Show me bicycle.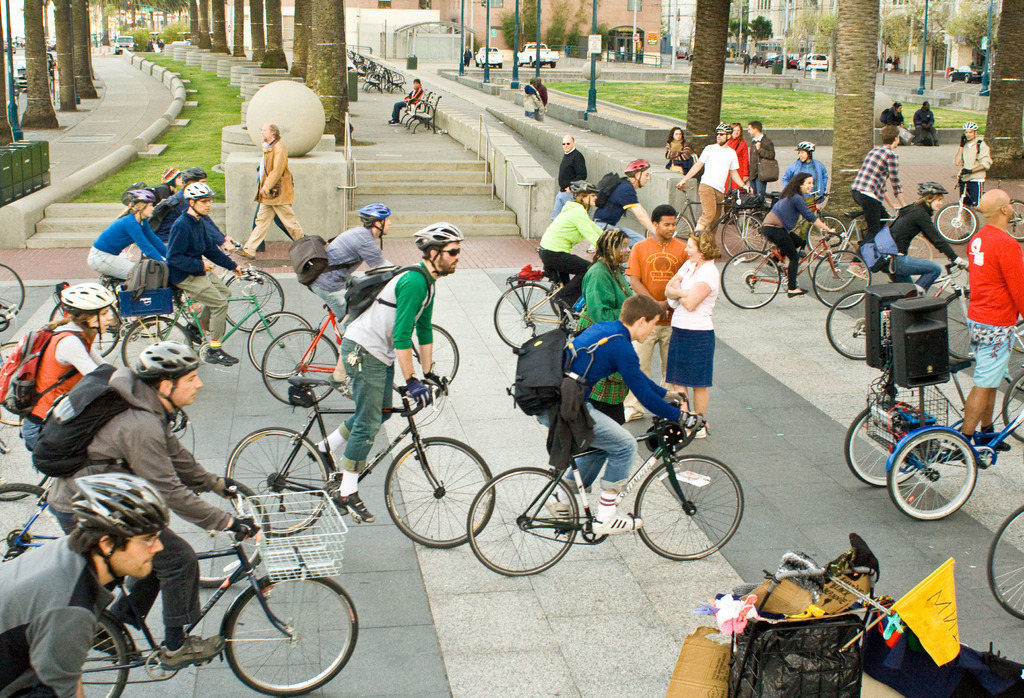
bicycle is here: <bbox>0, 336, 24, 430</bbox>.
